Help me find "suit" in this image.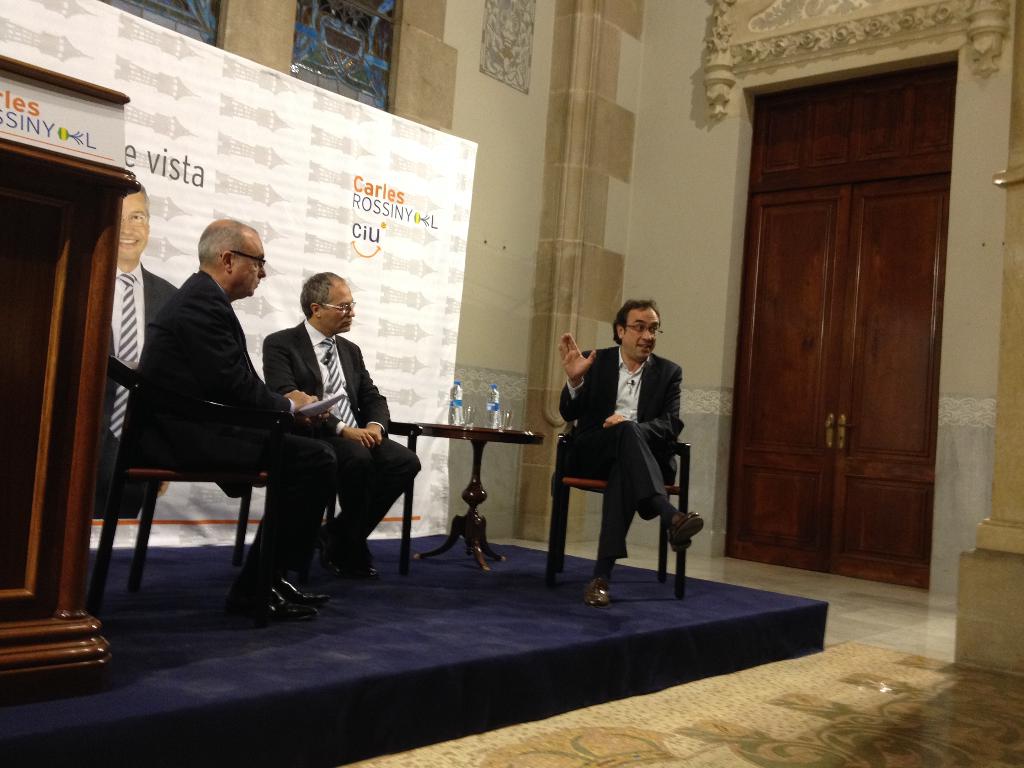
Found it: bbox=[554, 347, 684, 560].
